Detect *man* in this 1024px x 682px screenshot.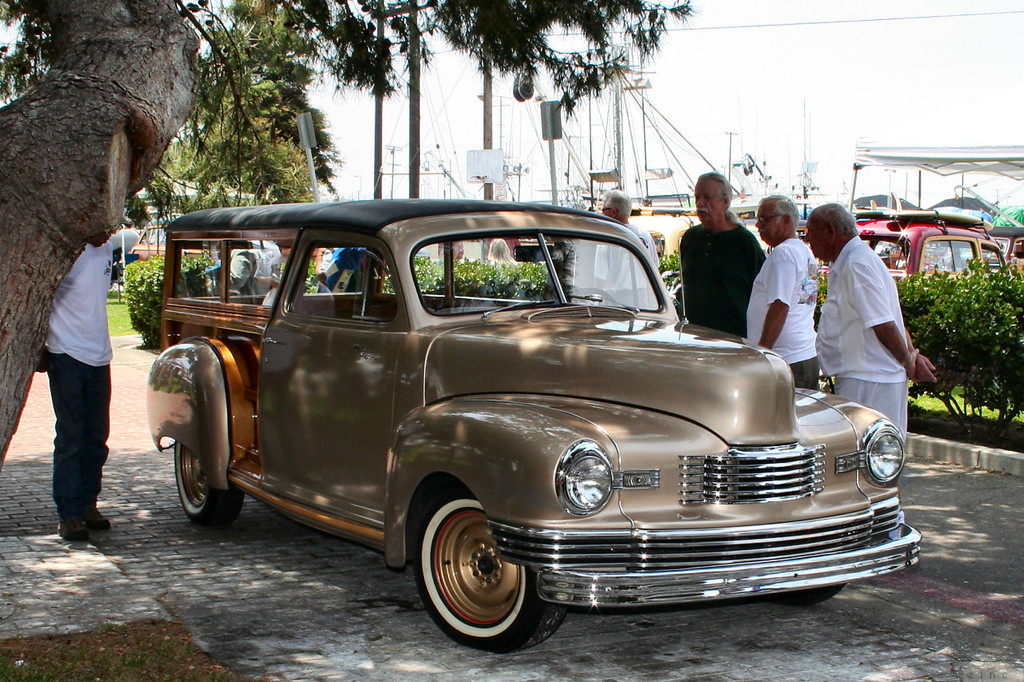
Detection: (x1=40, y1=242, x2=118, y2=539).
